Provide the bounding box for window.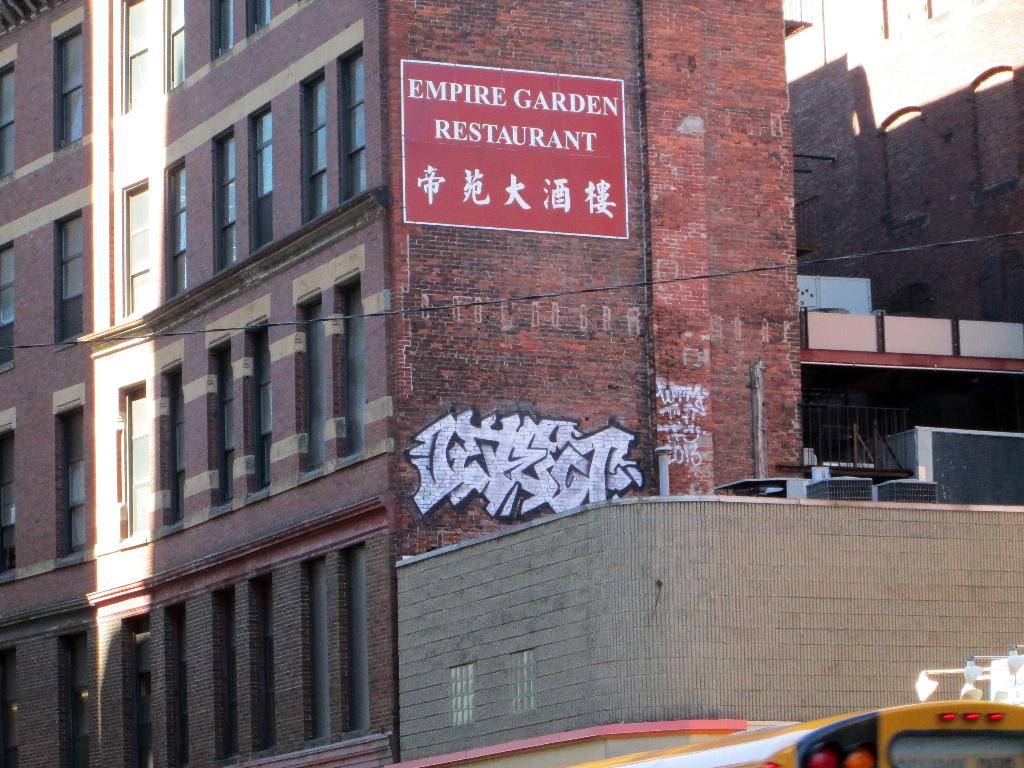
select_region(349, 294, 364, 452).
